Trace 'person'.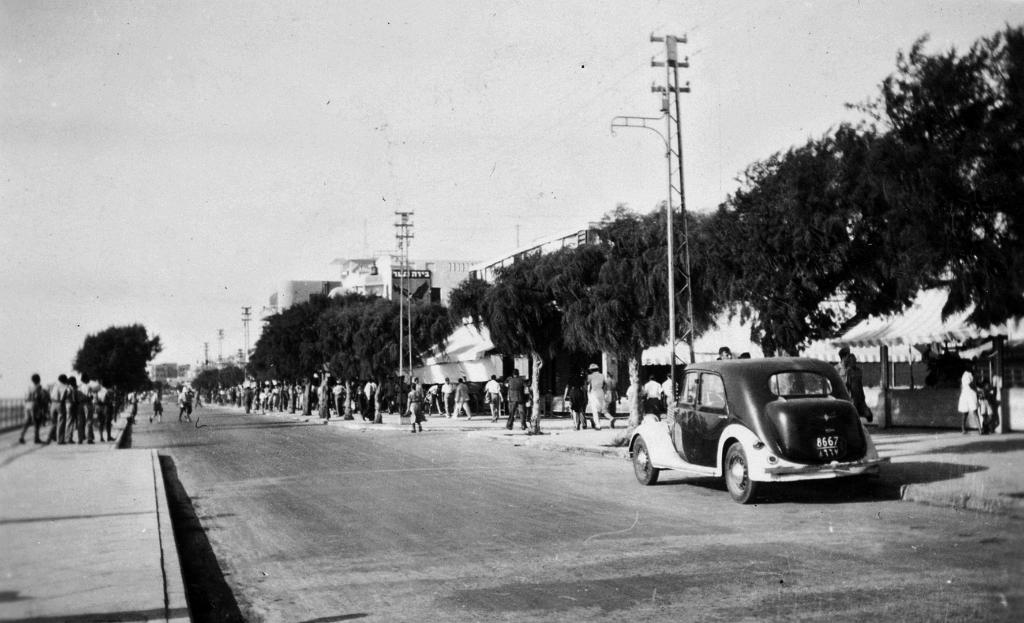
Traced to [957, 359, 983, 433].
